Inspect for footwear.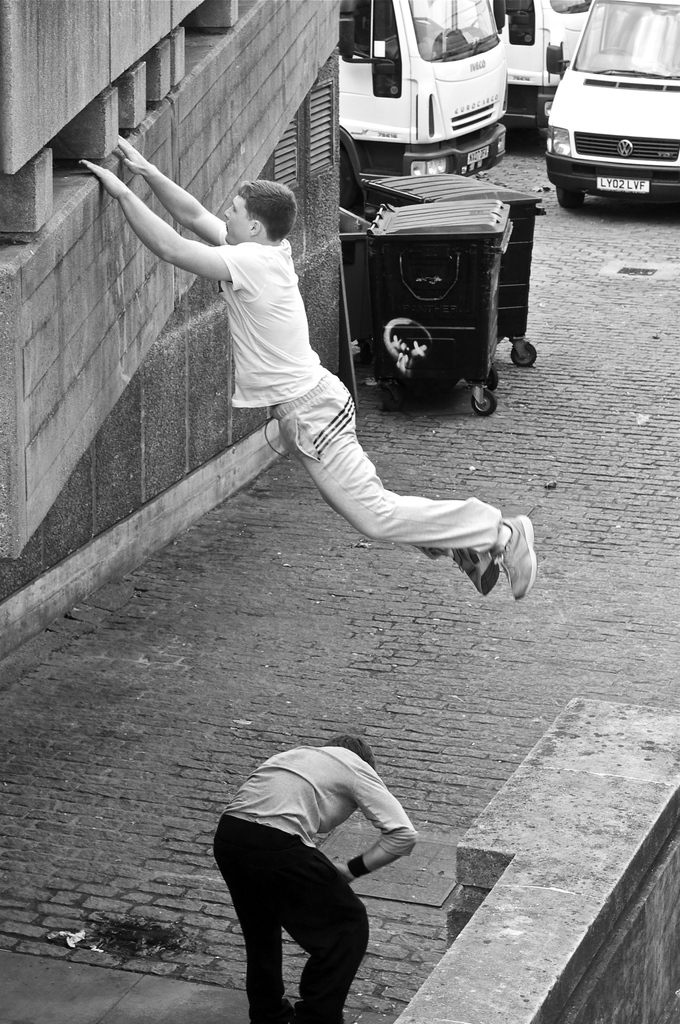
Inspection: select_region(466, 543, 501, 596).
